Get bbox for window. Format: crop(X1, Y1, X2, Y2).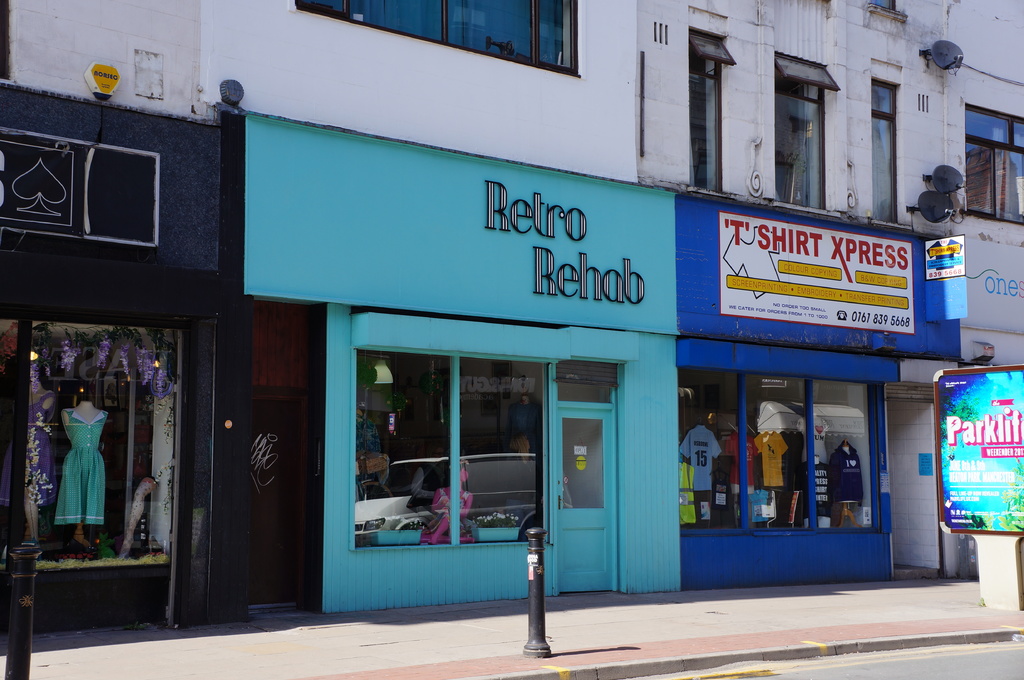
crop(863, 66, 909, 226).
